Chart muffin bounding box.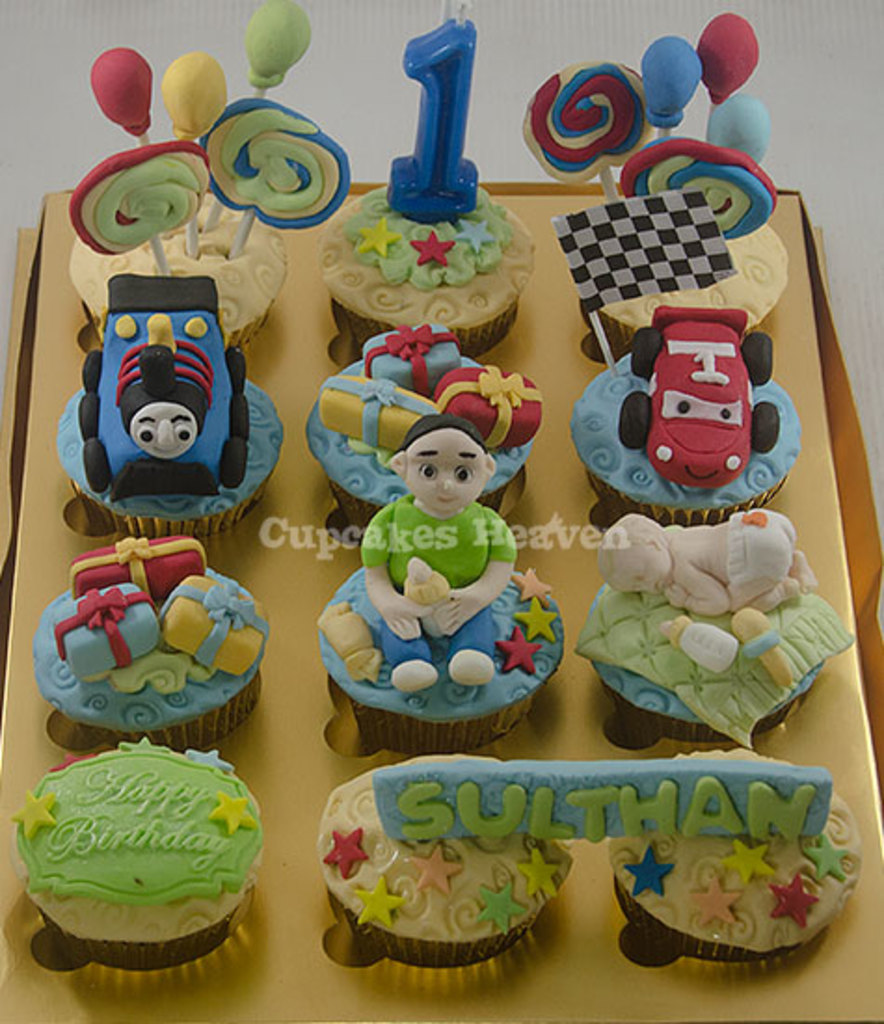
Charted: crop(569, 510, 847, 758).
